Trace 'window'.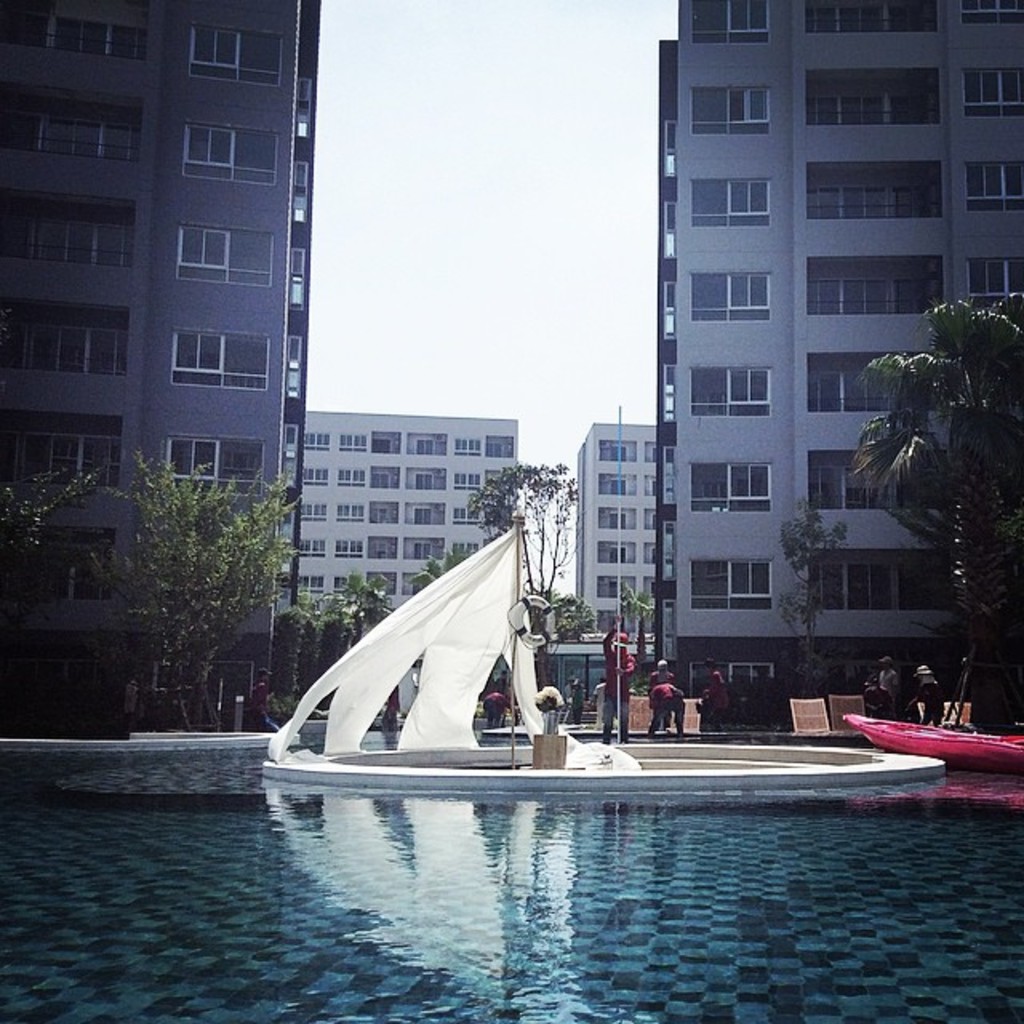
Traced to pyautogui.locateOnScreen(685, 552, 774, 613).
